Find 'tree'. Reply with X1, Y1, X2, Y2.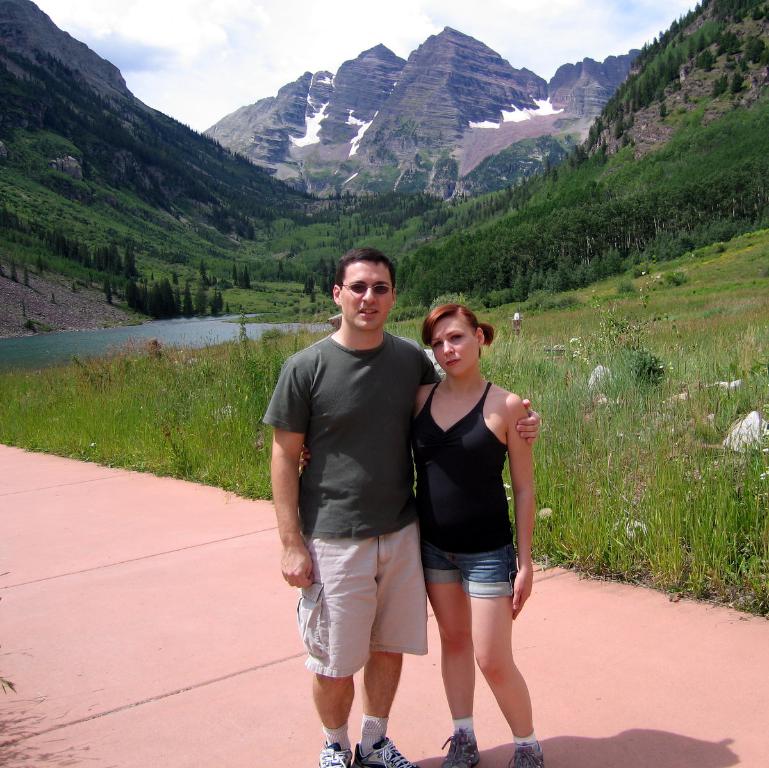
94, 243, 110, 270.
